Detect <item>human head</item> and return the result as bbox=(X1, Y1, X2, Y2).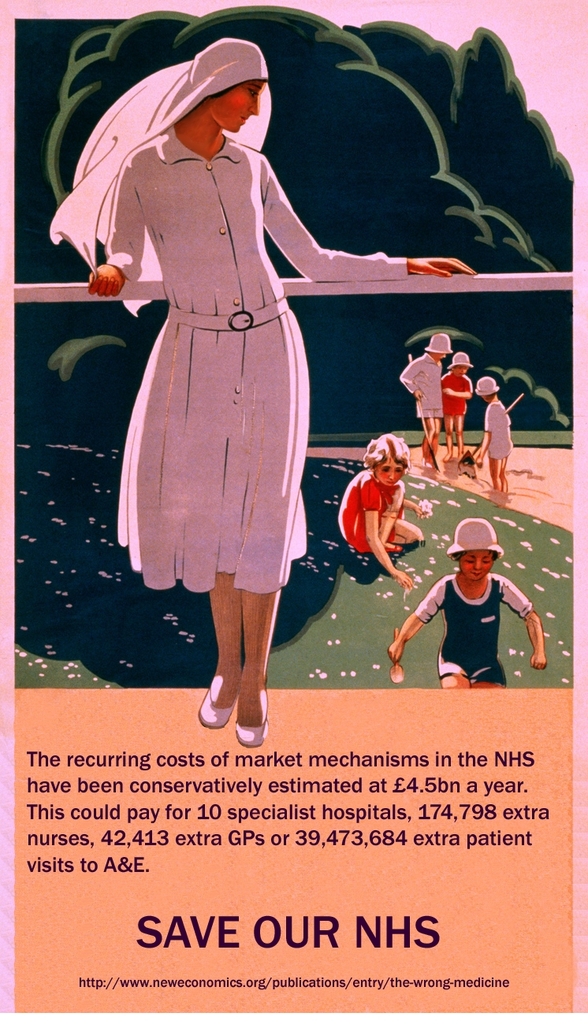
bbox=(364, 434, 410, 490).
